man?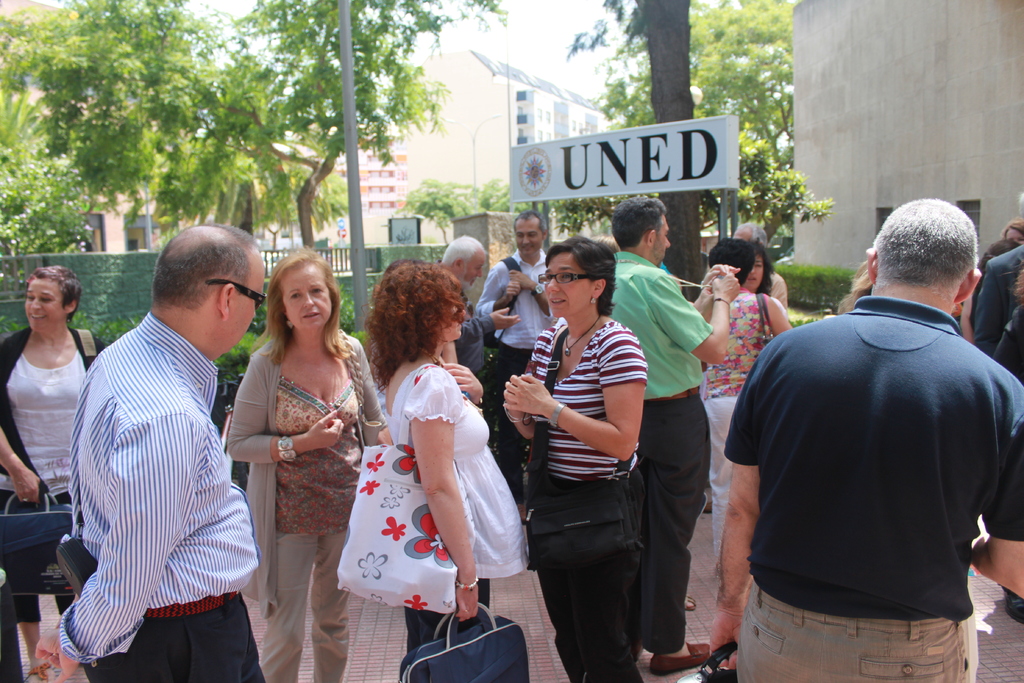
select_region(431, 235, 522, 377)
